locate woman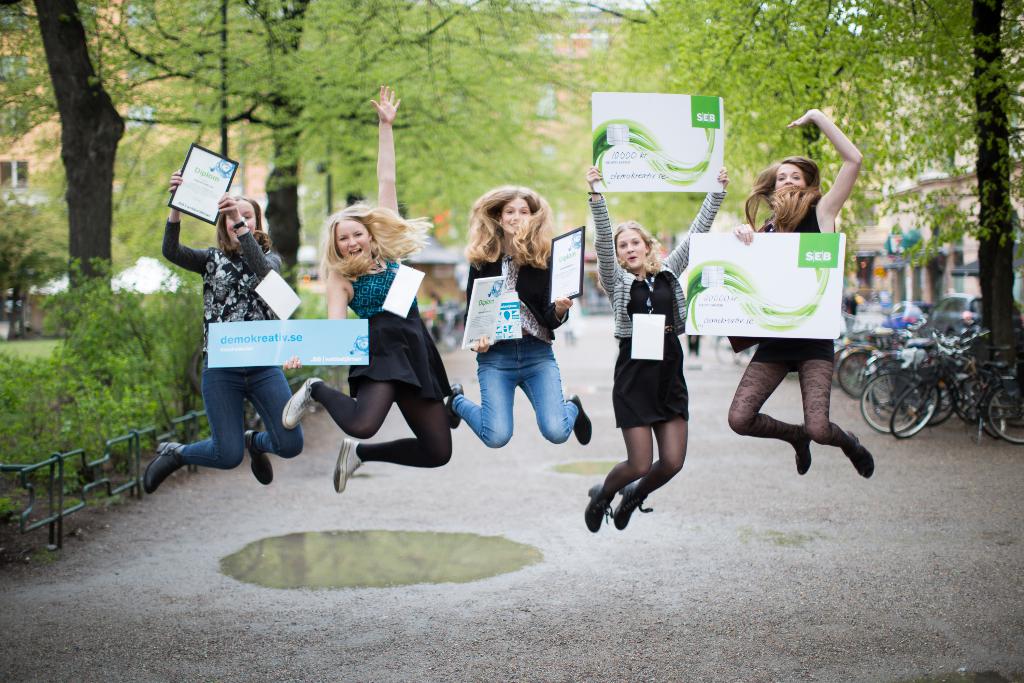
<region>143, 162, 304, 504</region>
